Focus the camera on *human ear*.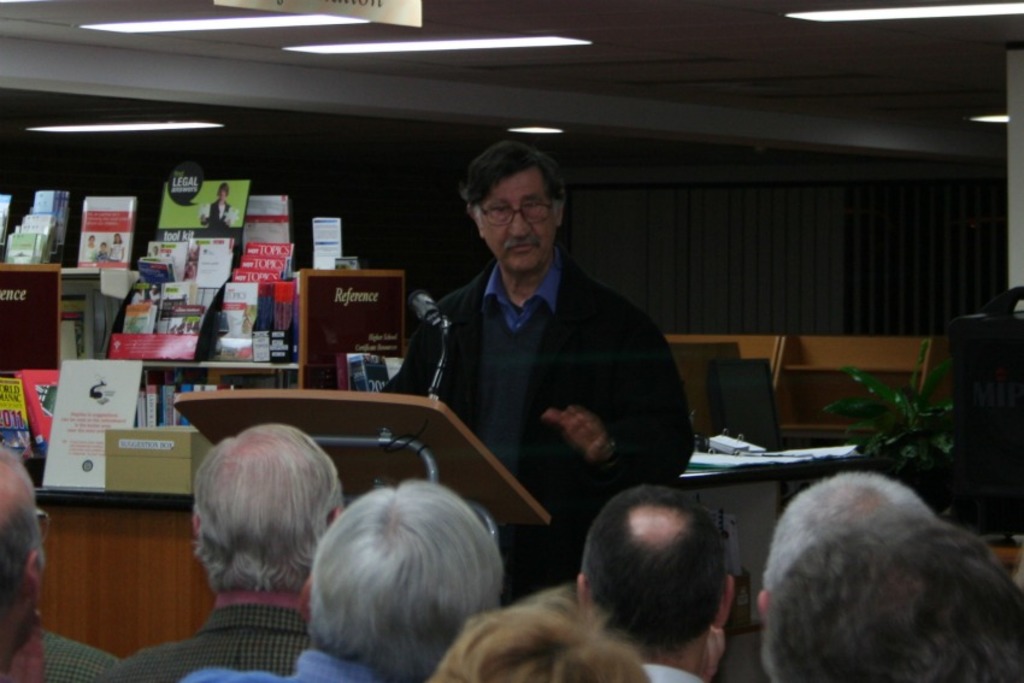
Focus region: Rect(573, 575, 587, 617).
